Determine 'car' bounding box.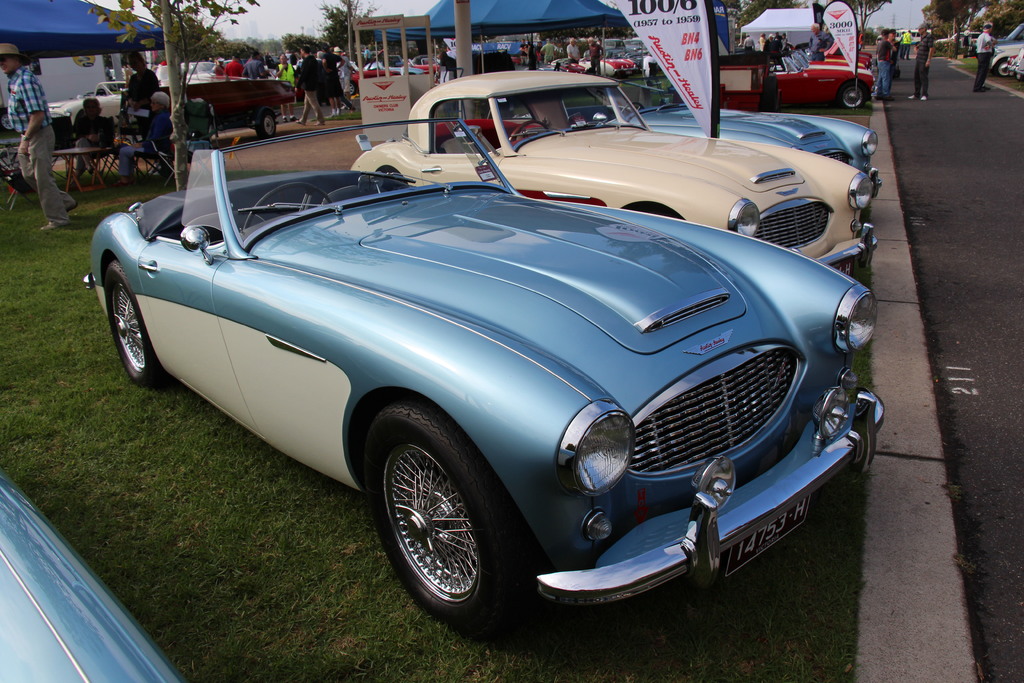
Determined: 0,473,182,682.
